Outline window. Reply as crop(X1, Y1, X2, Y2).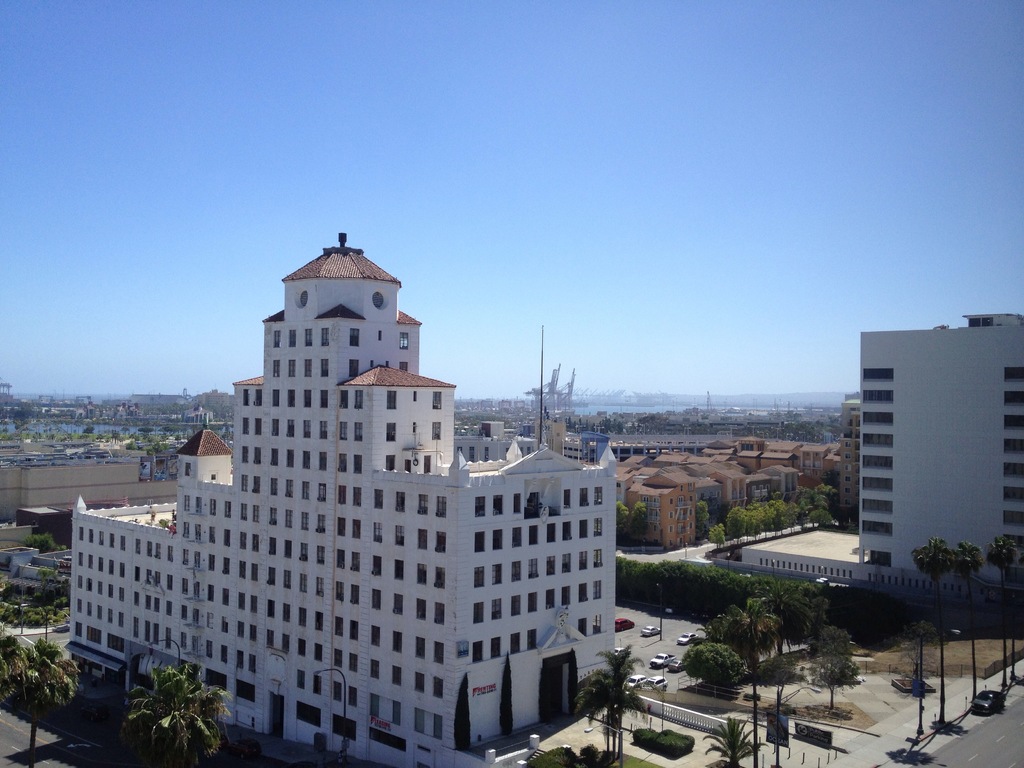
crop(317, 578, 323, 595).
